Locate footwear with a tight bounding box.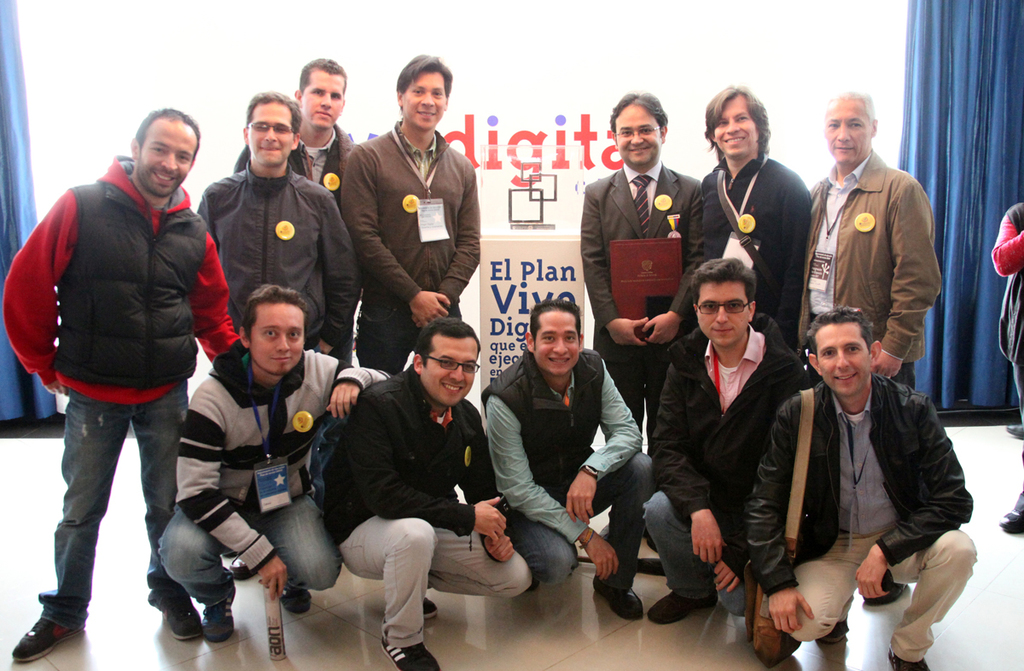
[202,573,238,642].
